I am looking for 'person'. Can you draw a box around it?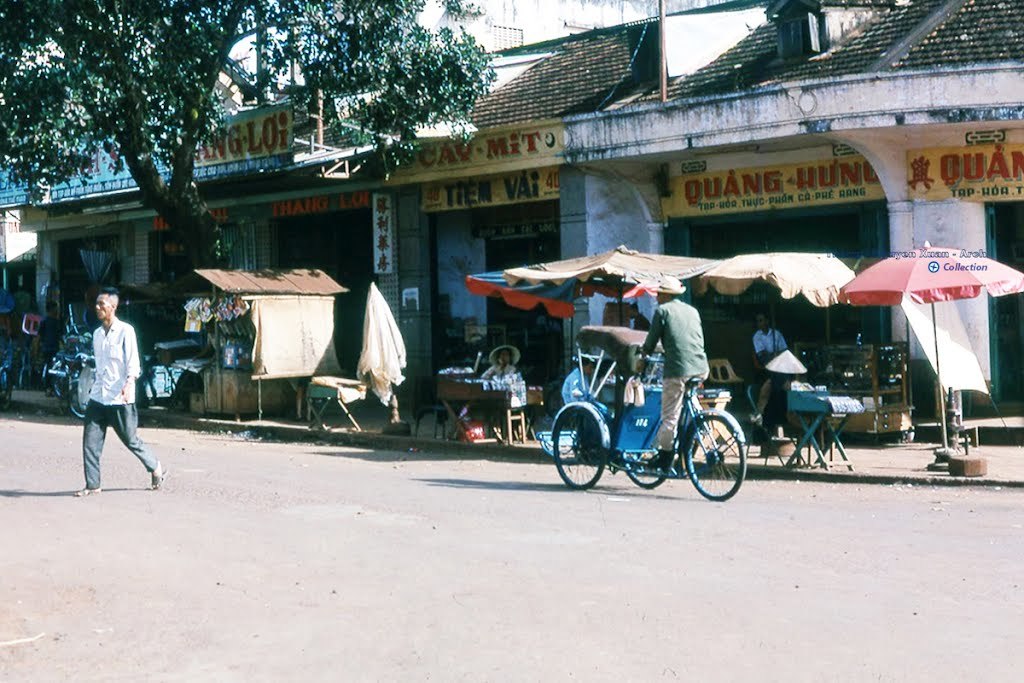
Sure, the bounding box is Rect(80, 291, 169, 504).
